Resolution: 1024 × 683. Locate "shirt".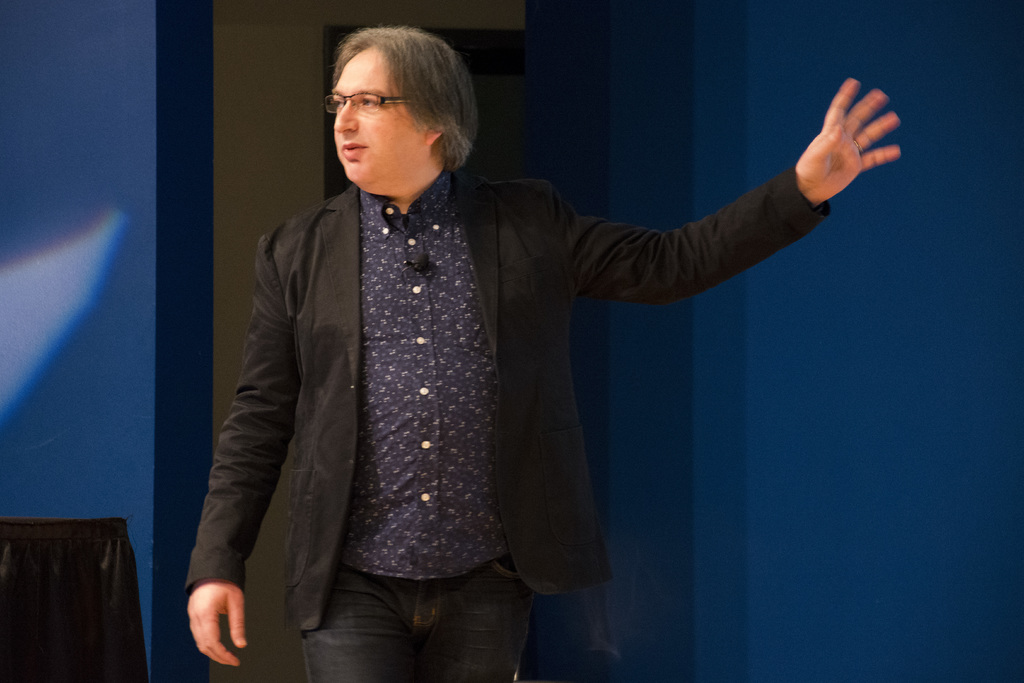
[left=341, top=171, right=506, bottom=579].
